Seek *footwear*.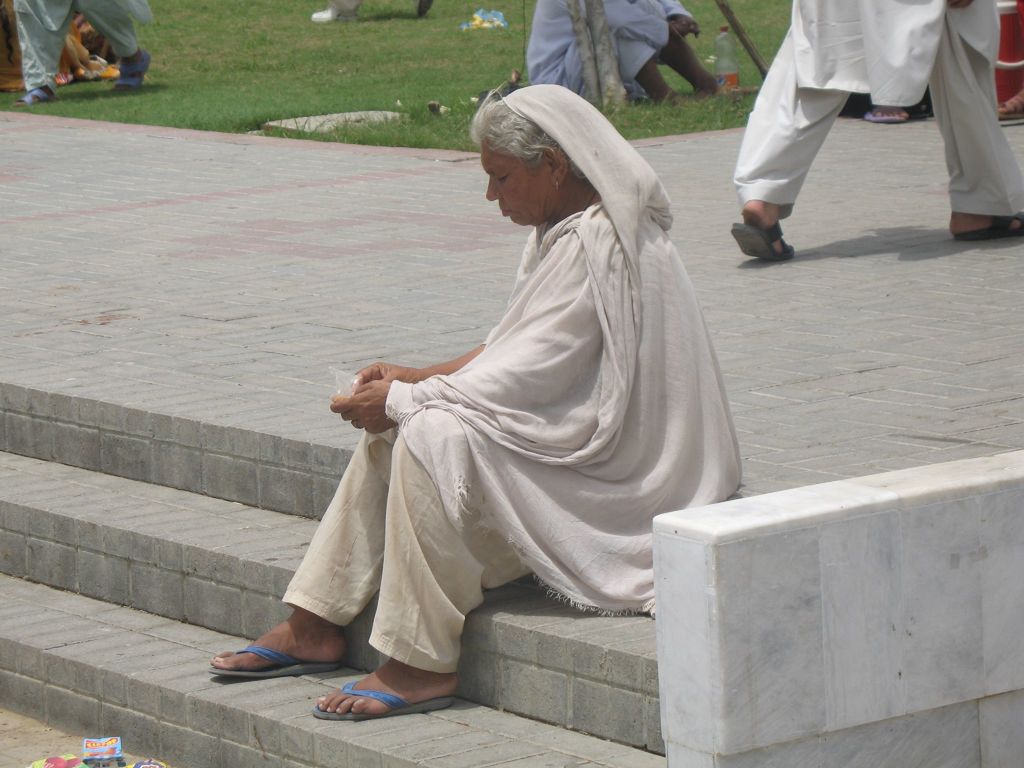
BBox(13, 83, 53, 105).
